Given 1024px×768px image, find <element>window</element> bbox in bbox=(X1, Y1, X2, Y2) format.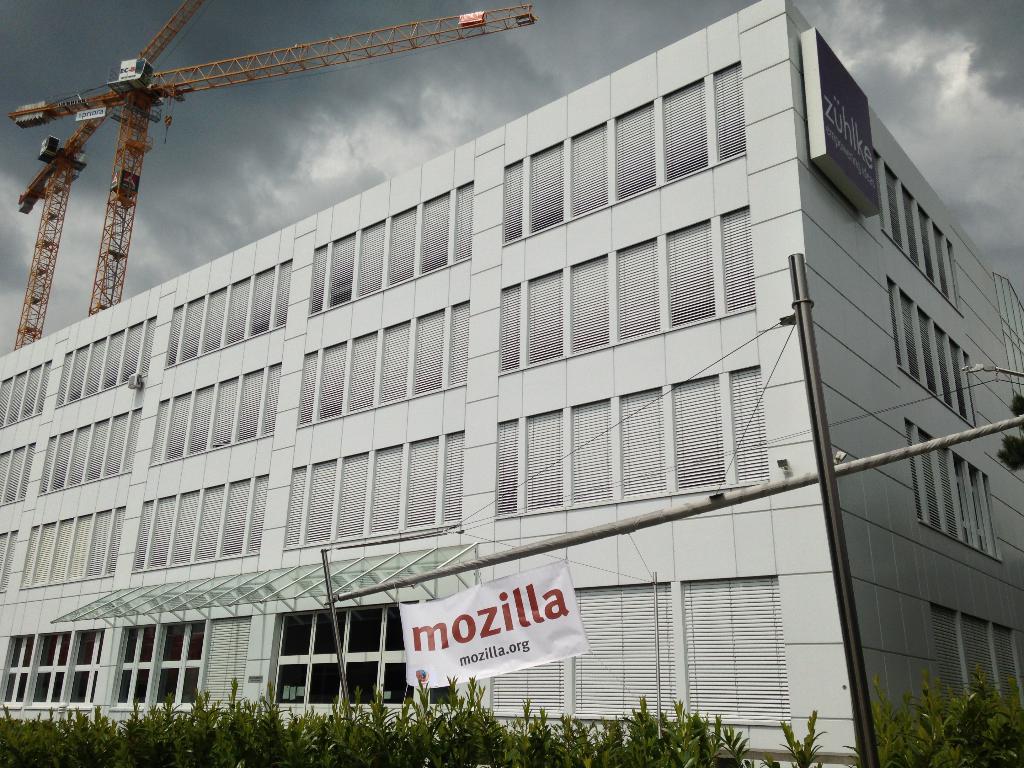
bbox=(68, 419, 92, 486).
